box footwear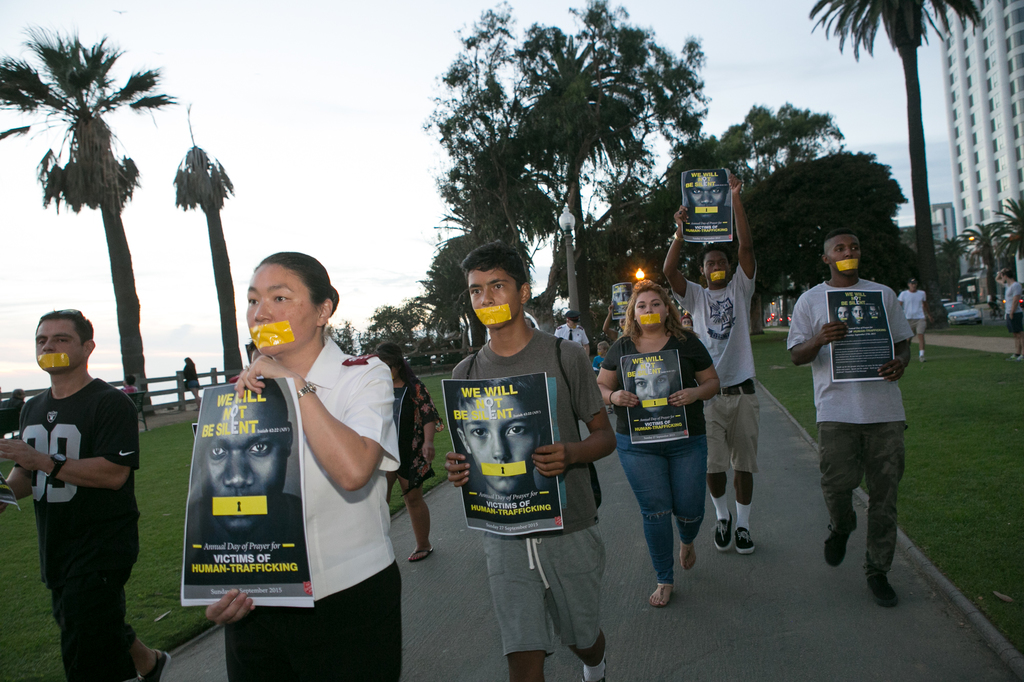
left=872, top=568, right=898, bottom=606
